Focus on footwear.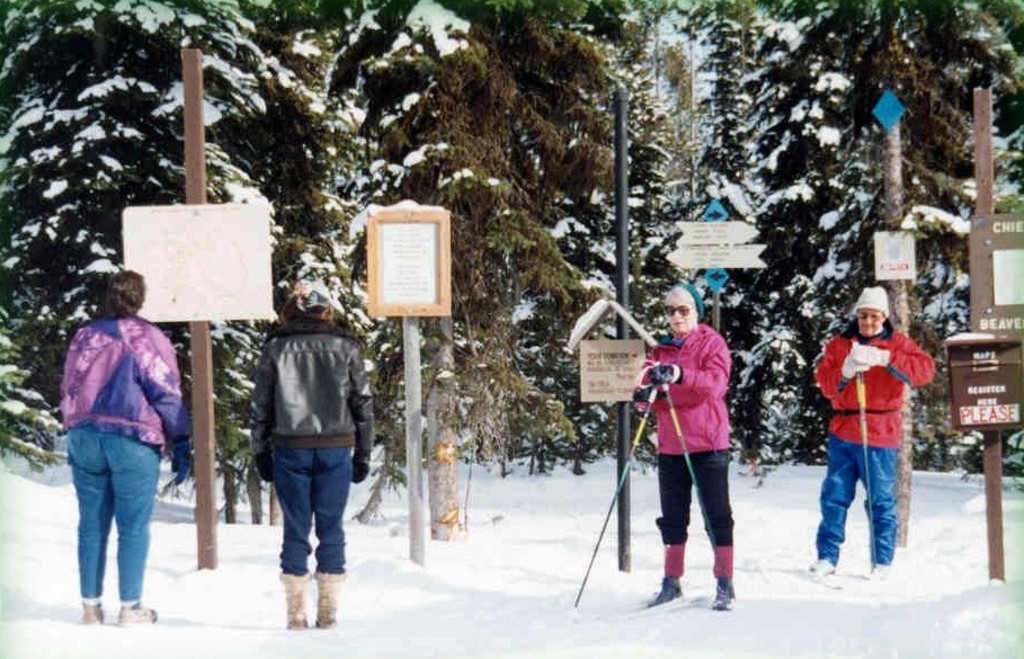
Focused at pyautogui.locateOnScreen(641, 576, 686, 611).
